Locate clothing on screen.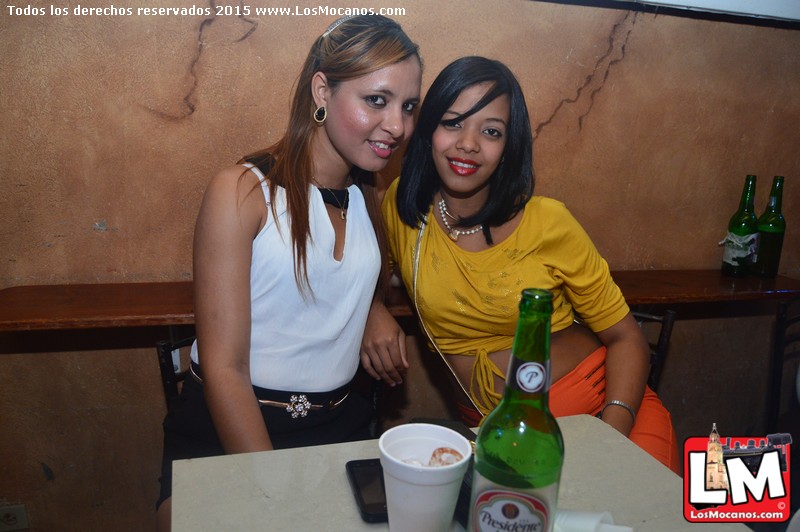
On screen at [383, 173, 628, 414].
